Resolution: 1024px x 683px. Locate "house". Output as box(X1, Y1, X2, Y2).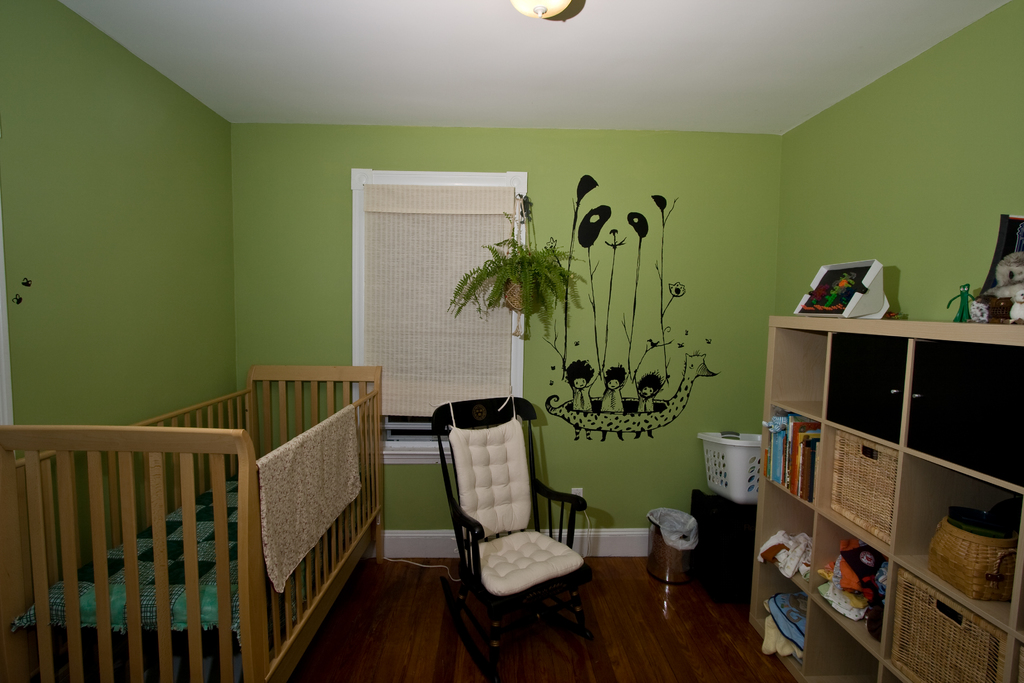
box(0, 17, 988, 679).
